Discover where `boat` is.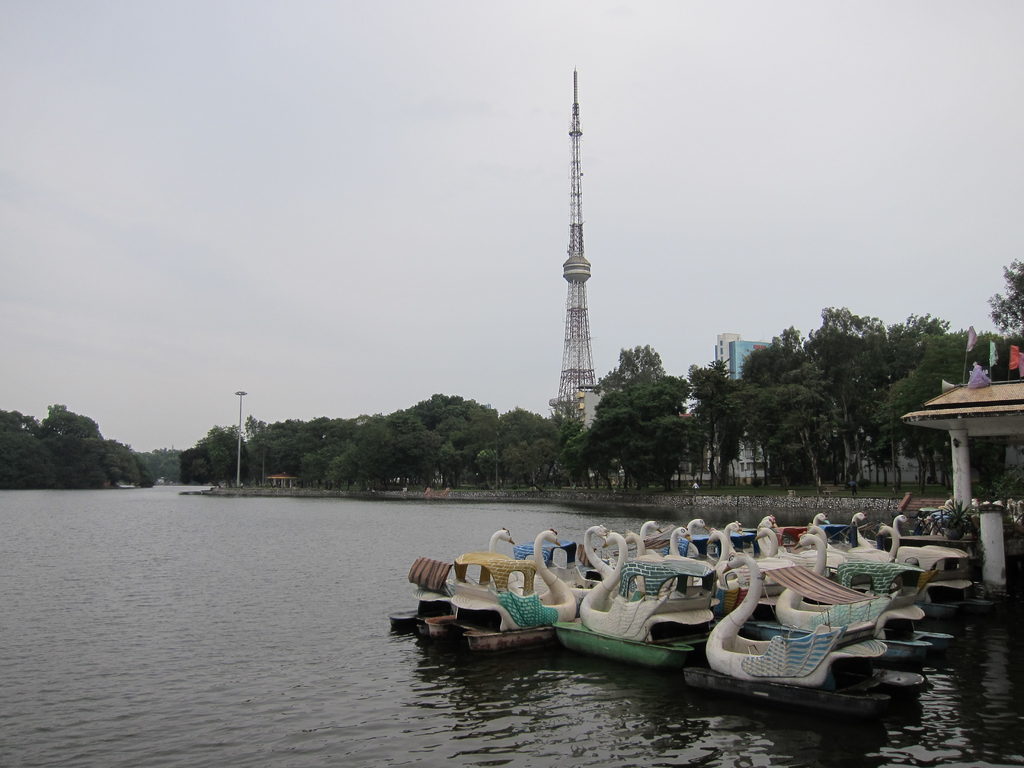
Discovered at x1=682 y1=549 x2=931 y2=725.
